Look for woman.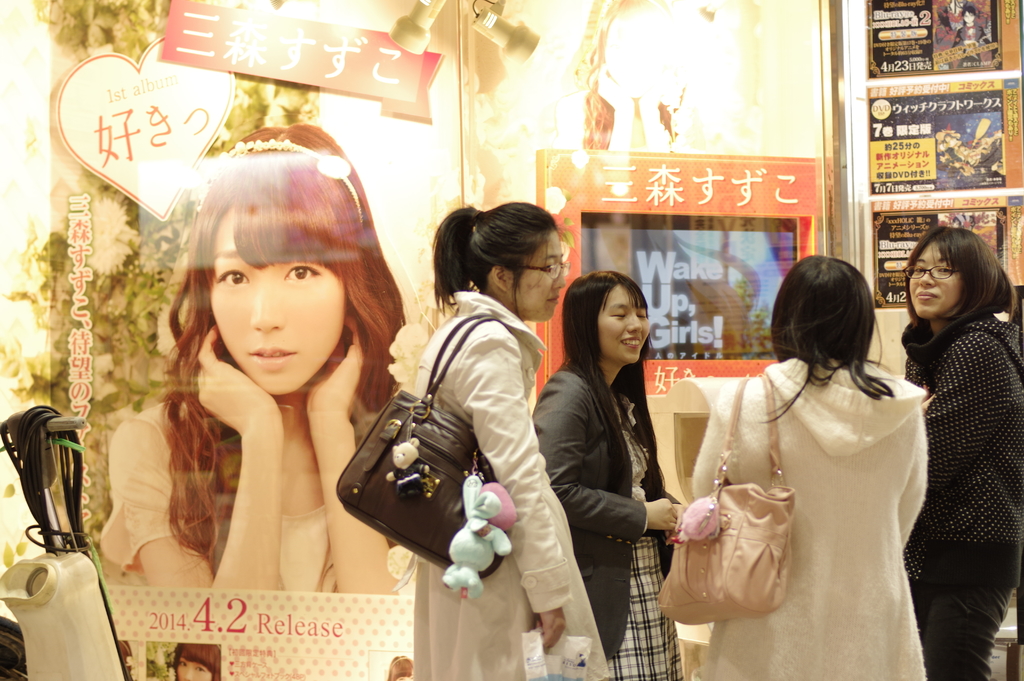
Found: crop(94, 119, 417, 597).
